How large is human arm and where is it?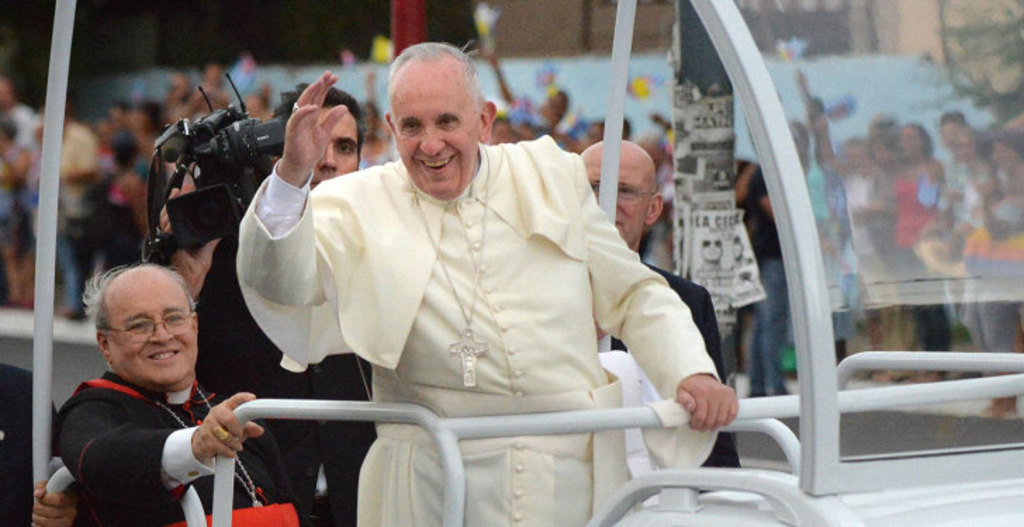
Bounding box: [x1=152, y1=163, x2=236, y2=304].
